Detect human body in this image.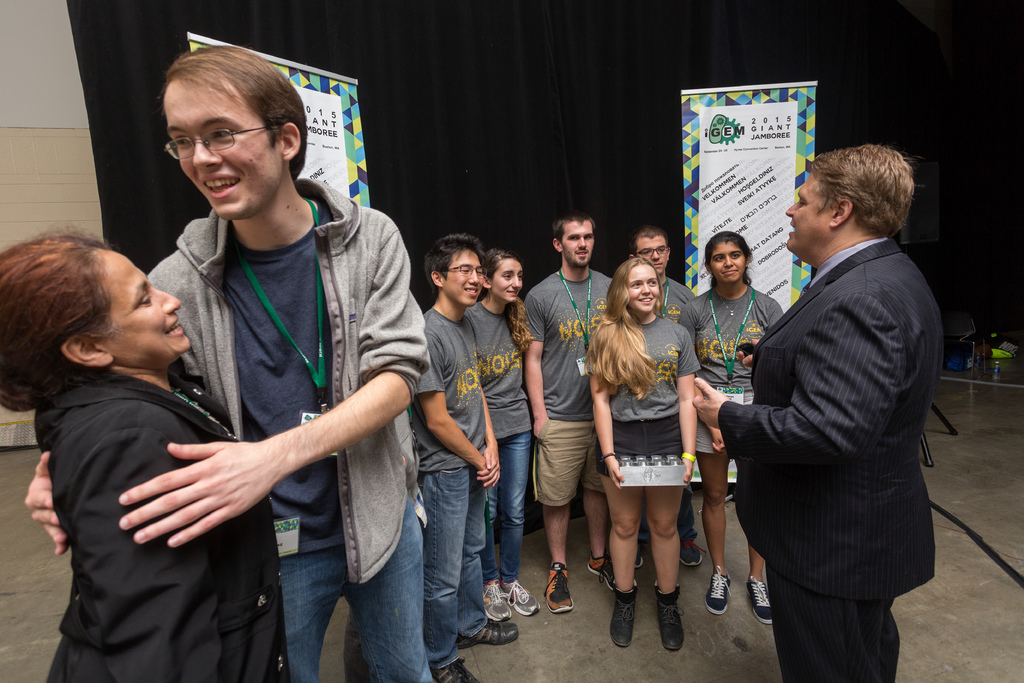
Detection: [630,220,693,347].
